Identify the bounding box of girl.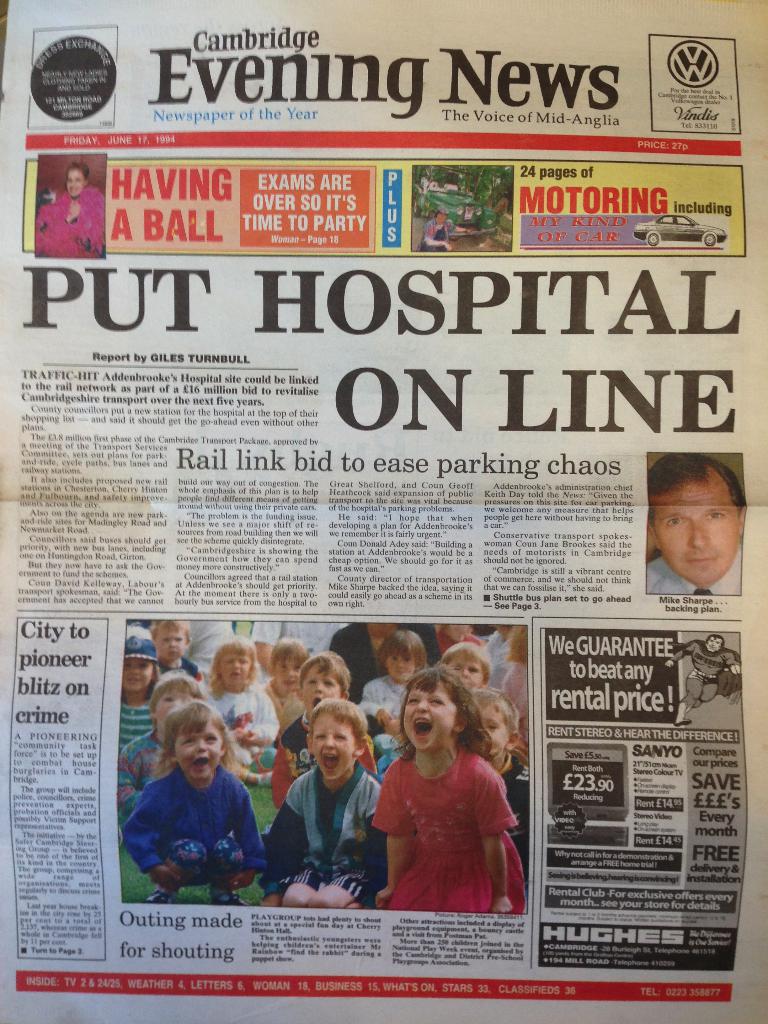
l=356, t=630, r=431, b=734.
